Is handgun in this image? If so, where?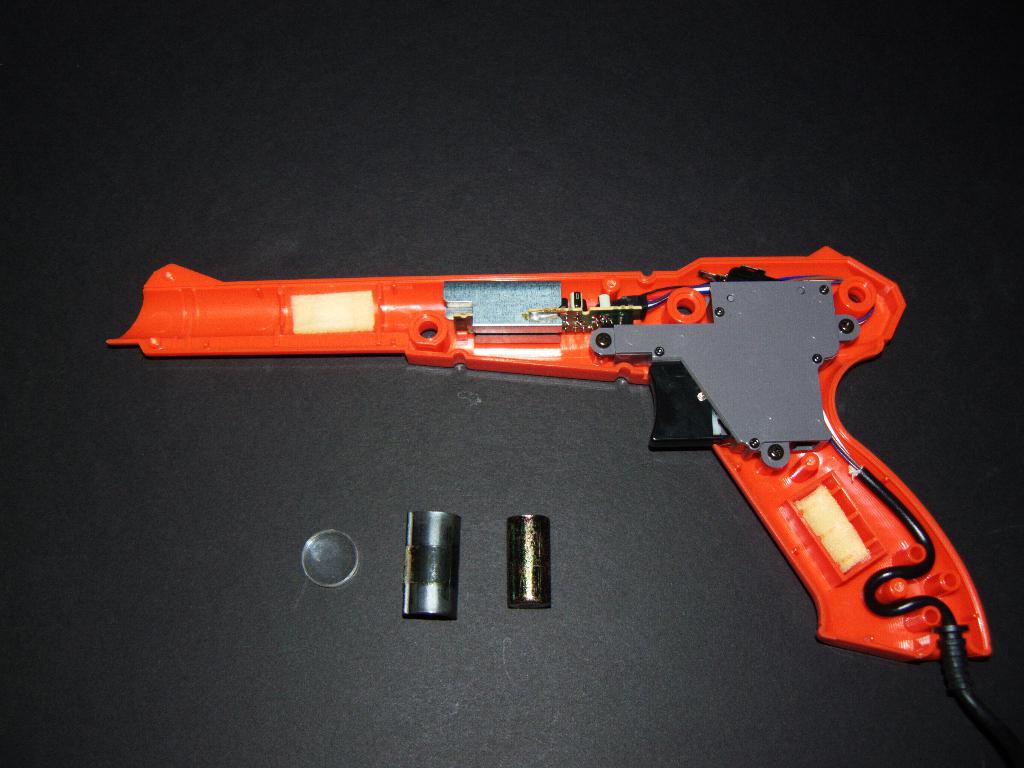
Yes, at region(106, 244, 992, 659).
